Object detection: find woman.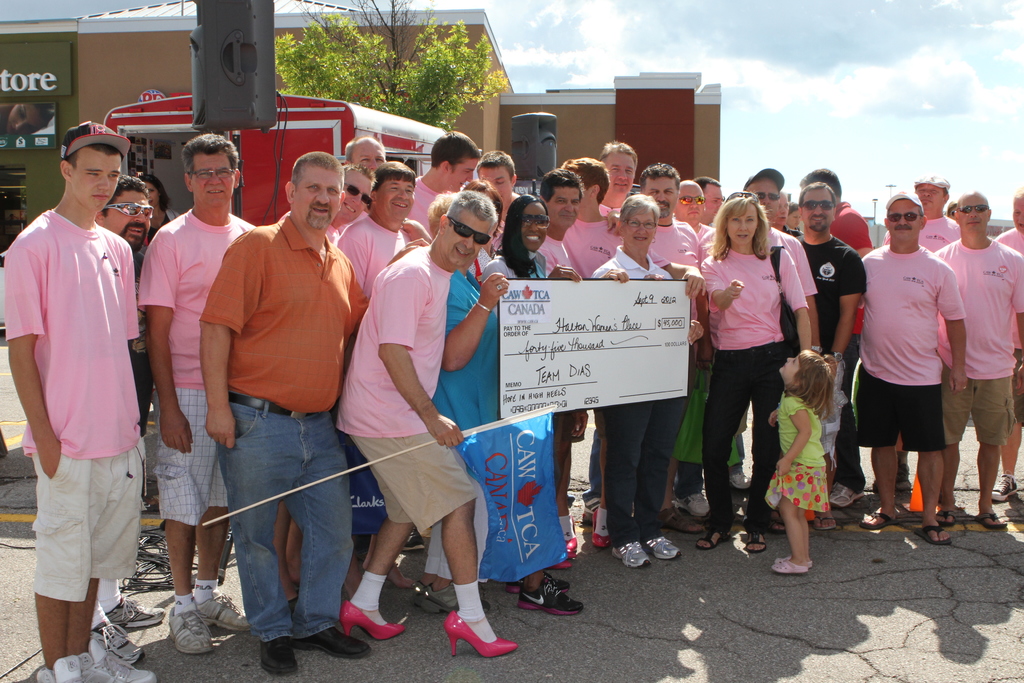
<box>589,192,696,570</box>.
